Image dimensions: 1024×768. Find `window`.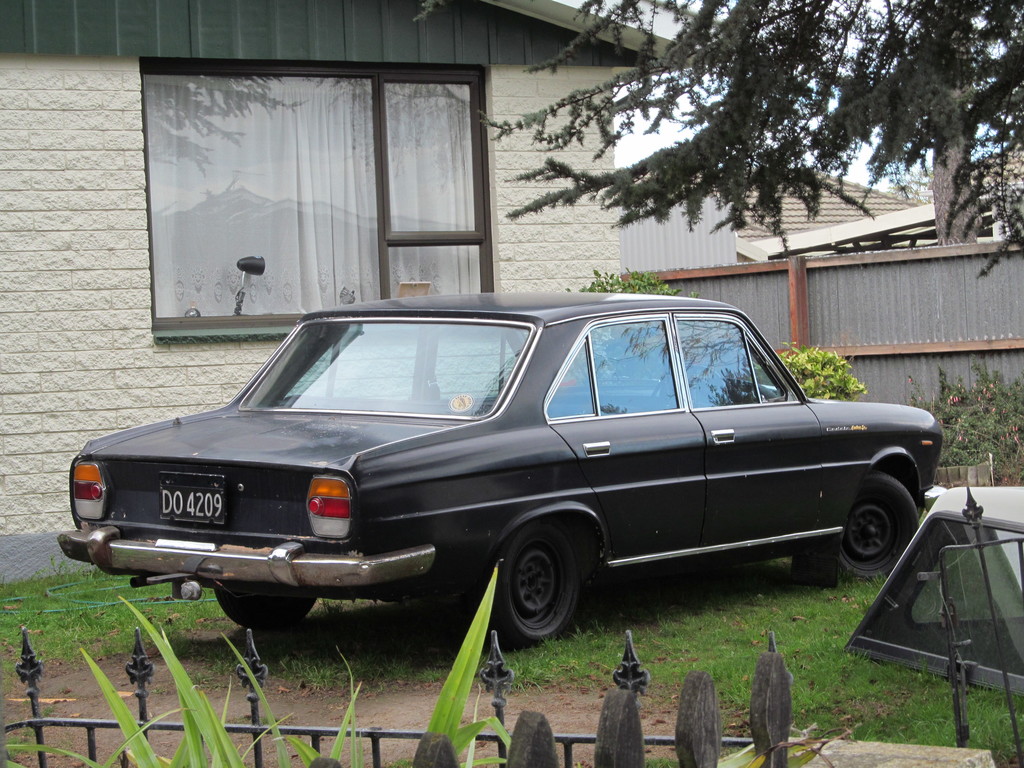
[543, 312, 687, 422].
